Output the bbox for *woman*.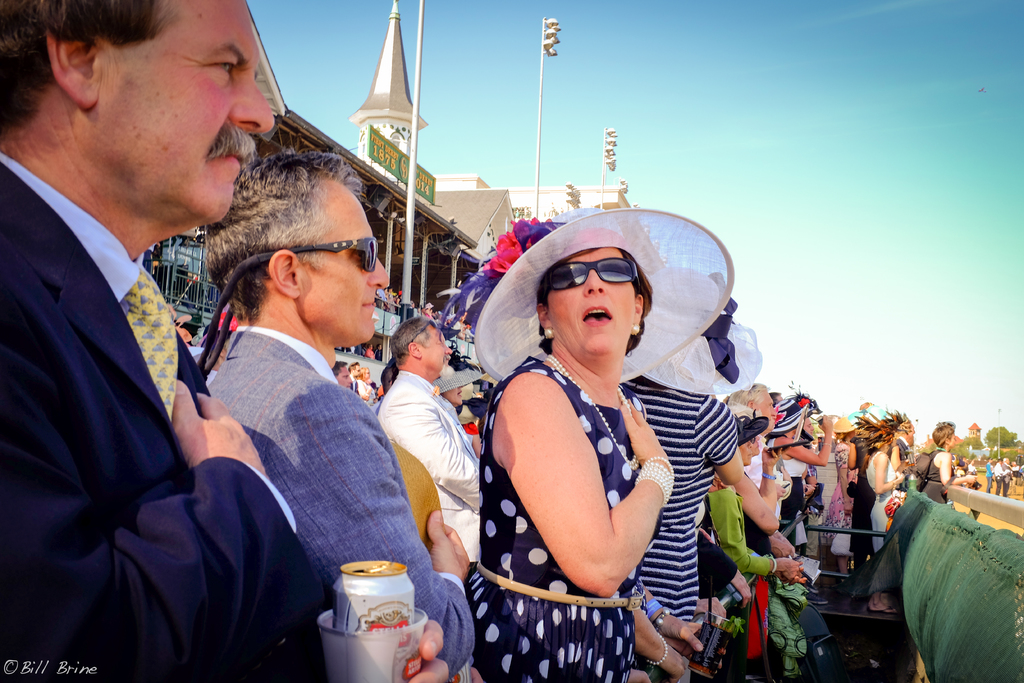
Rect(927, 417, 980, 505).
